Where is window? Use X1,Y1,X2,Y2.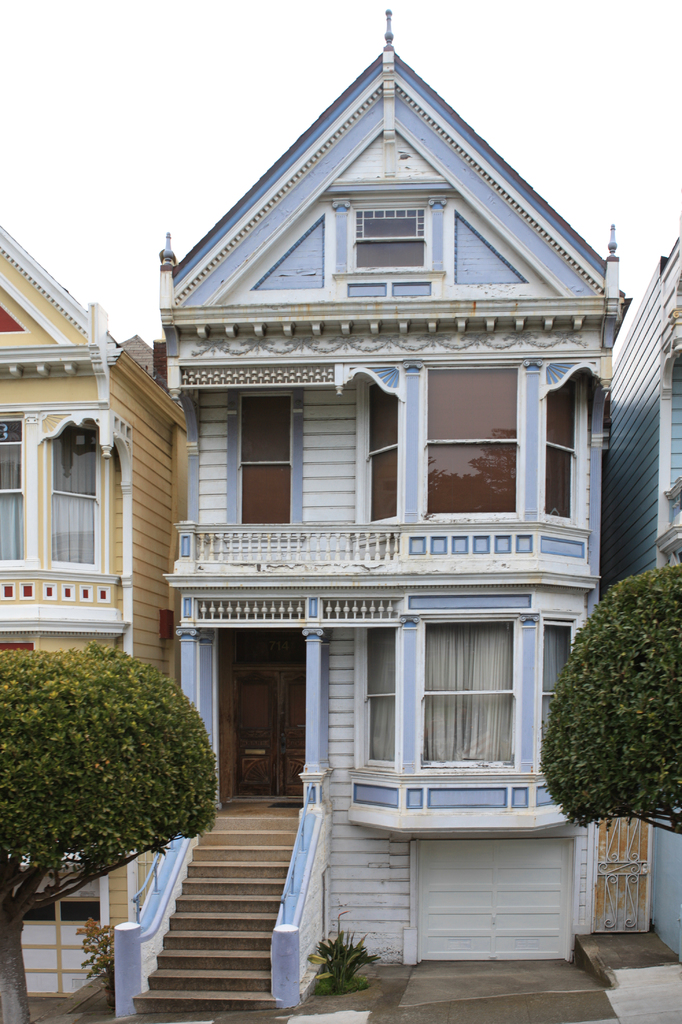
537,620,574,776.
